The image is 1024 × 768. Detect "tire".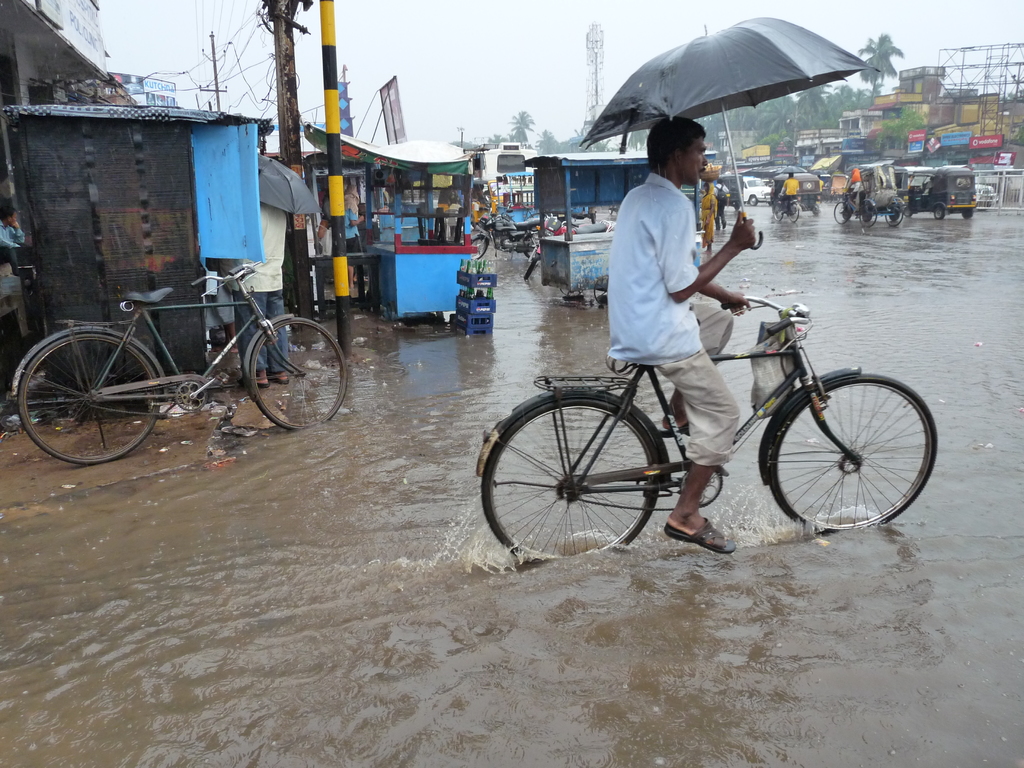
Detection: (x1=523, y1=254, x2=537, y2=282).
